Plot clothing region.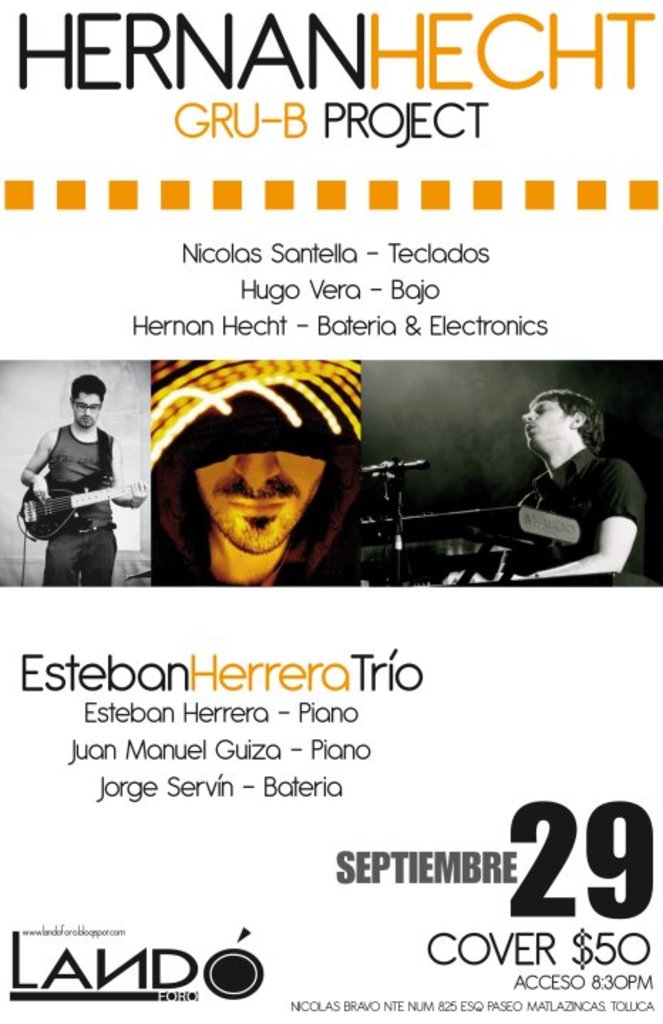
Plotted at (left=40, top=424, right=115, bottom=585).
